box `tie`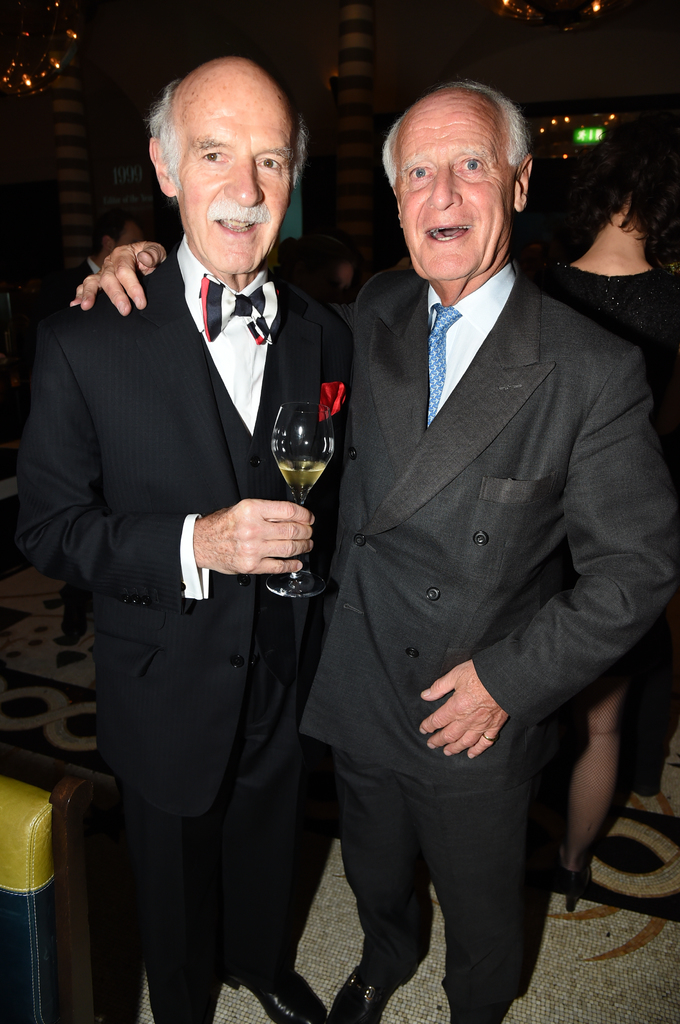
box(422, 308, 458, 422)
